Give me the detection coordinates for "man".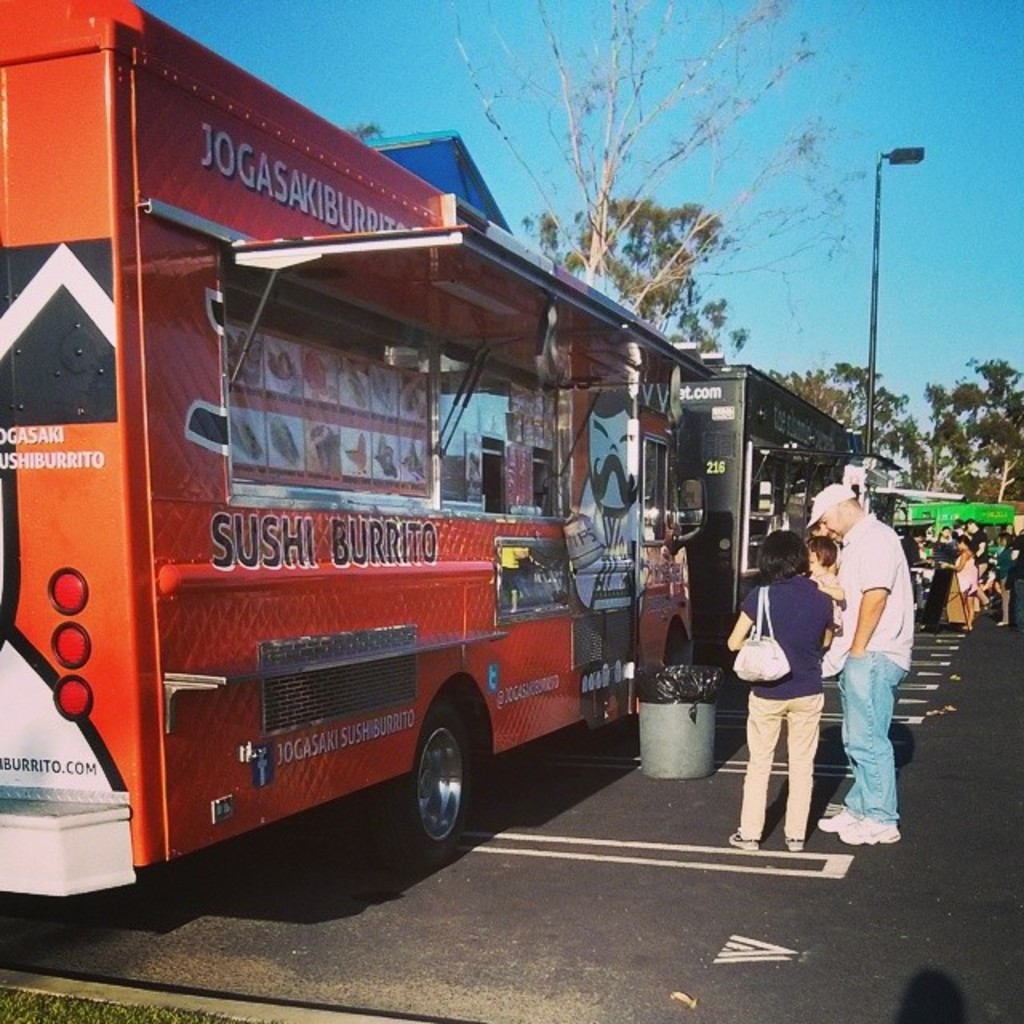
(x1=774, y1=486, x2=922, y2=858).
